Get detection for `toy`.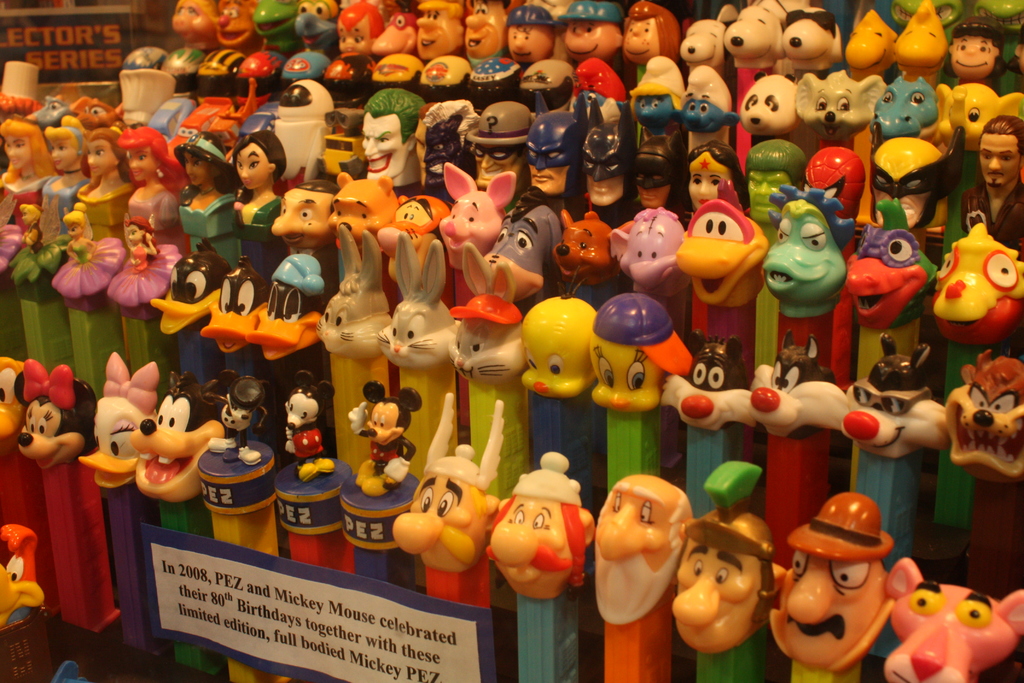
Detection: 0, 353, 25, 447.
